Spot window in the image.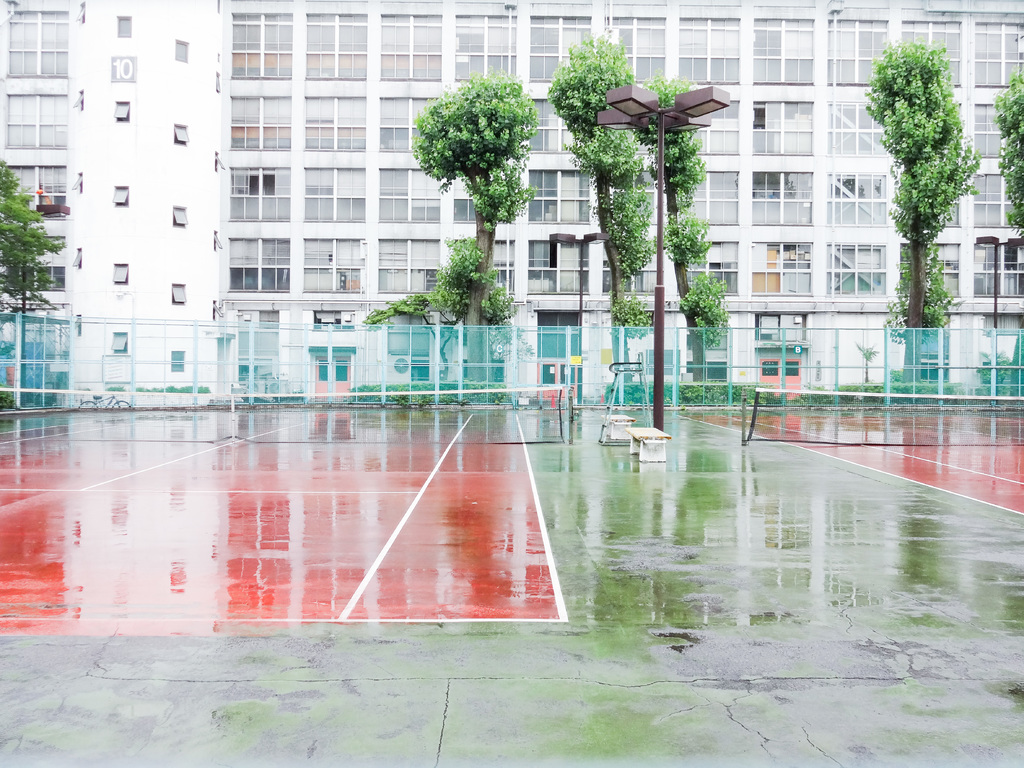
window found at locate(826, 173, 890, 225).
